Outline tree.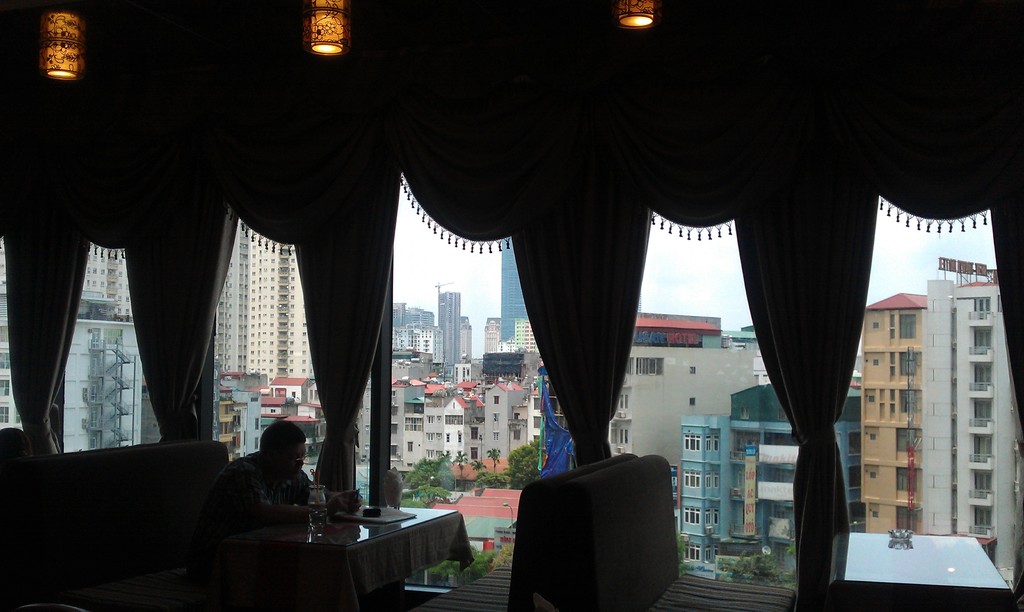
Outline: <box>403,455,439,490</box>.
